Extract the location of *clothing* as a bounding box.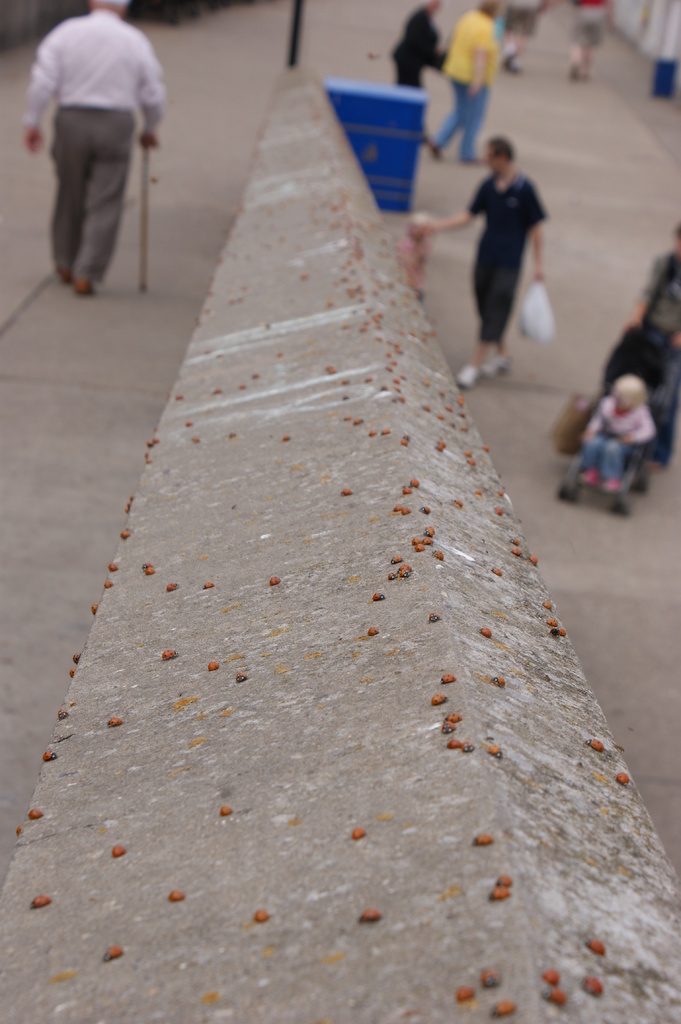
x1=567, y1=0, x2=604, y2=53.
